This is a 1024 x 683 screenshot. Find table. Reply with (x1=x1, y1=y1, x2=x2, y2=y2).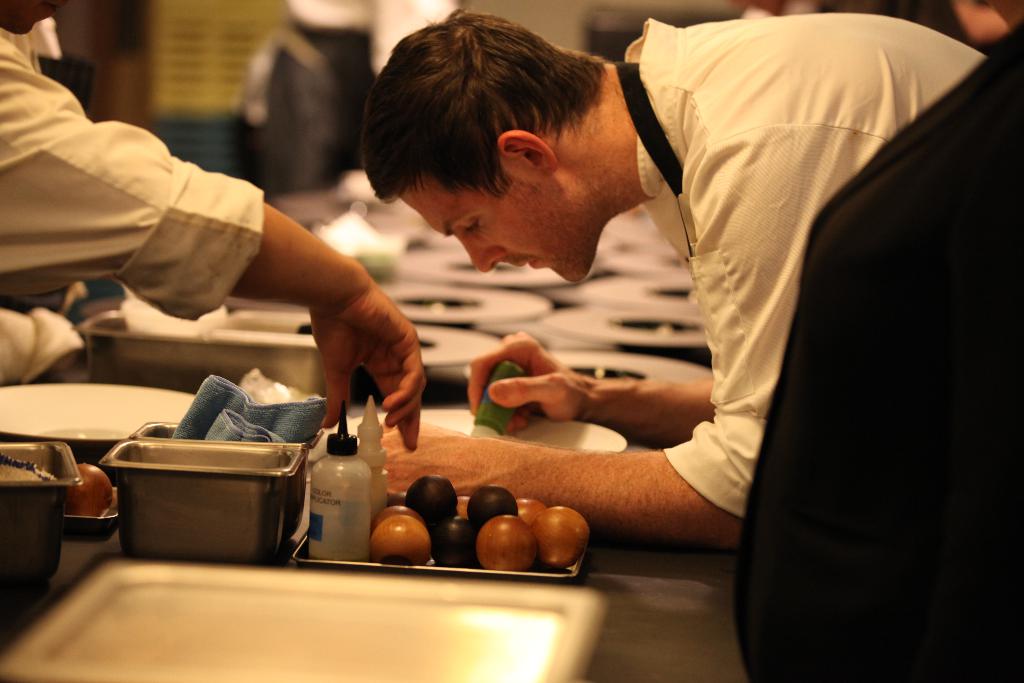
(x1=0, y1=183, x2=744, y2=682).
